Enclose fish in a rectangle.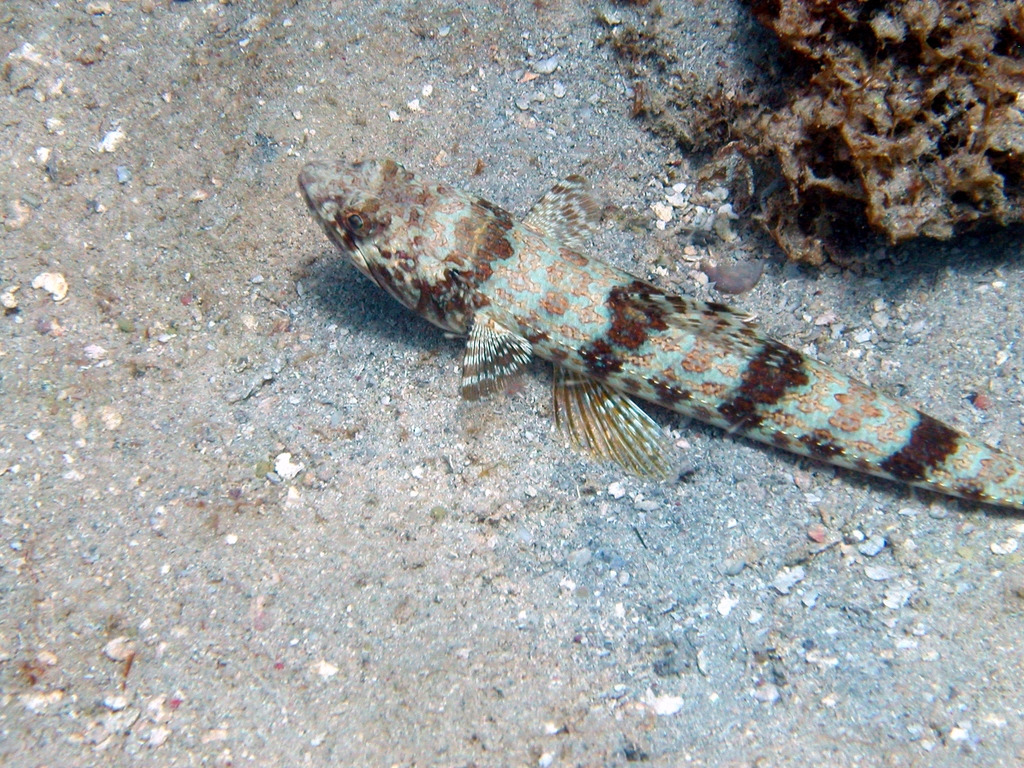
306, 154, 958, 543.
